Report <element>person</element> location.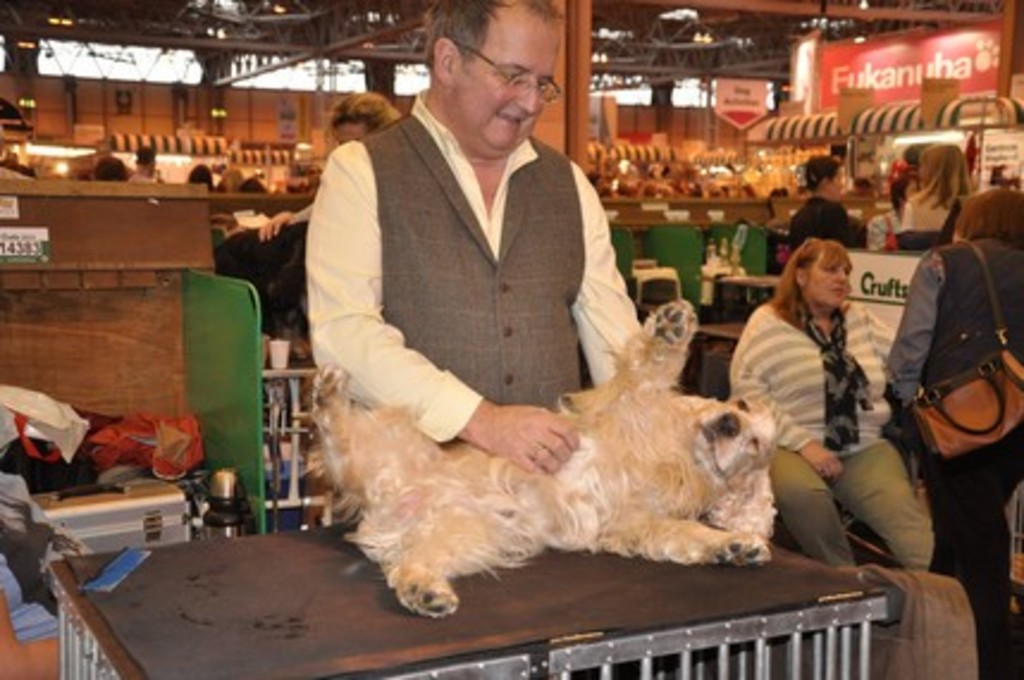
Report: left=897, top=143, right=976, bottom=234.
